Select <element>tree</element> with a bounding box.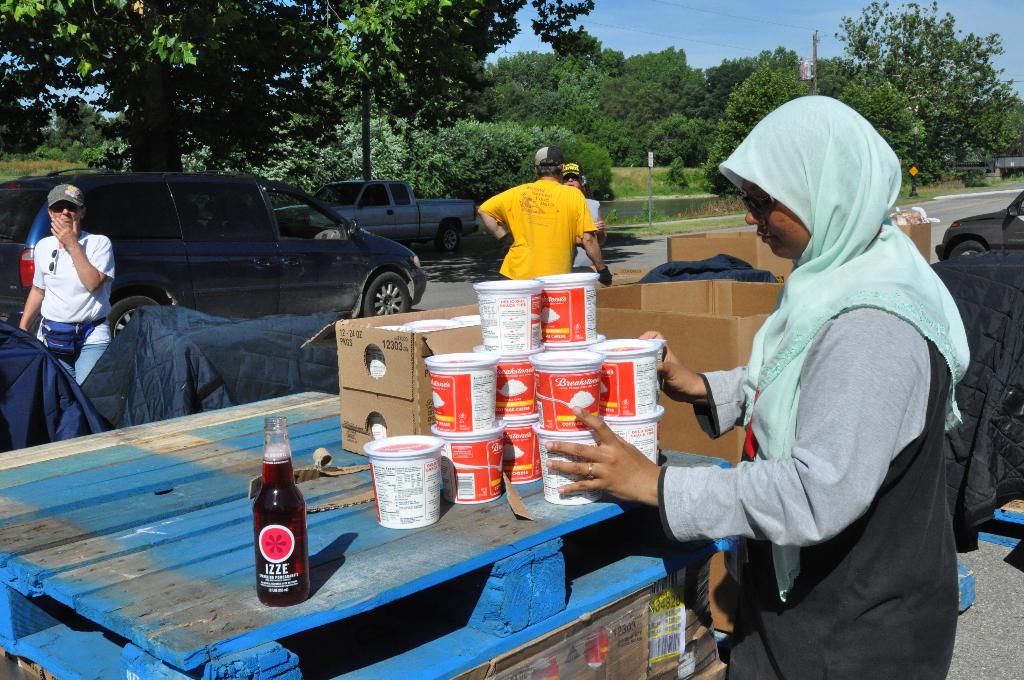
bbox=[0, 0, 596, 188].
